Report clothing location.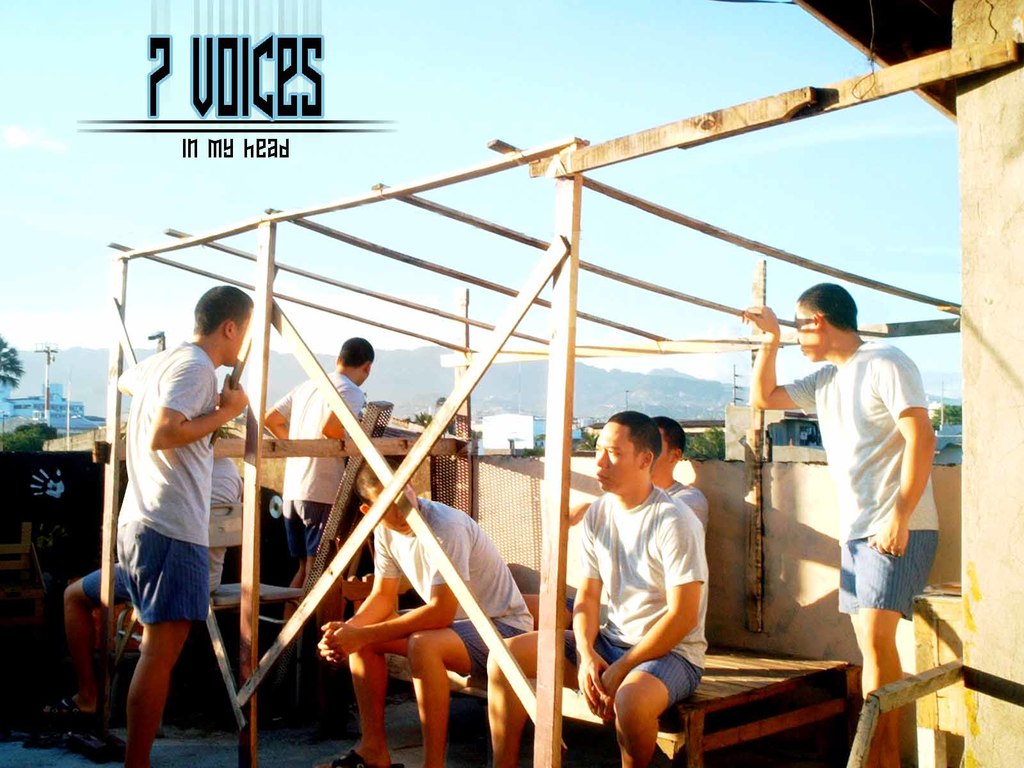
Report: [x1=371, y1=495, x2=534, y2=675].
